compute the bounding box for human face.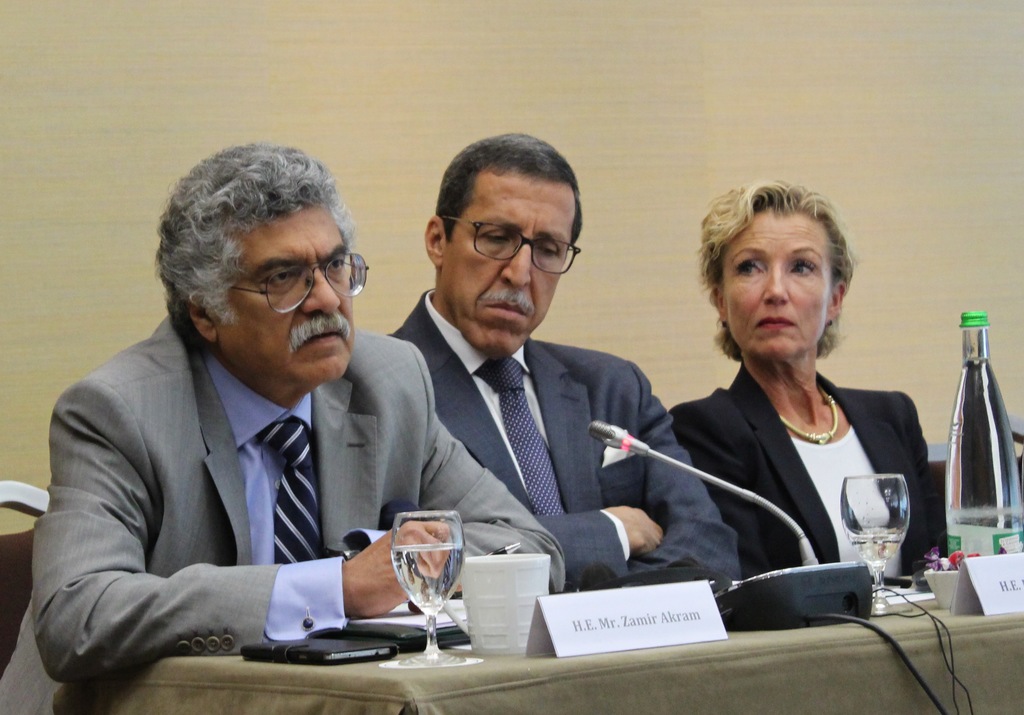
[x1=721, y1=213, x2=834, y2=362].
